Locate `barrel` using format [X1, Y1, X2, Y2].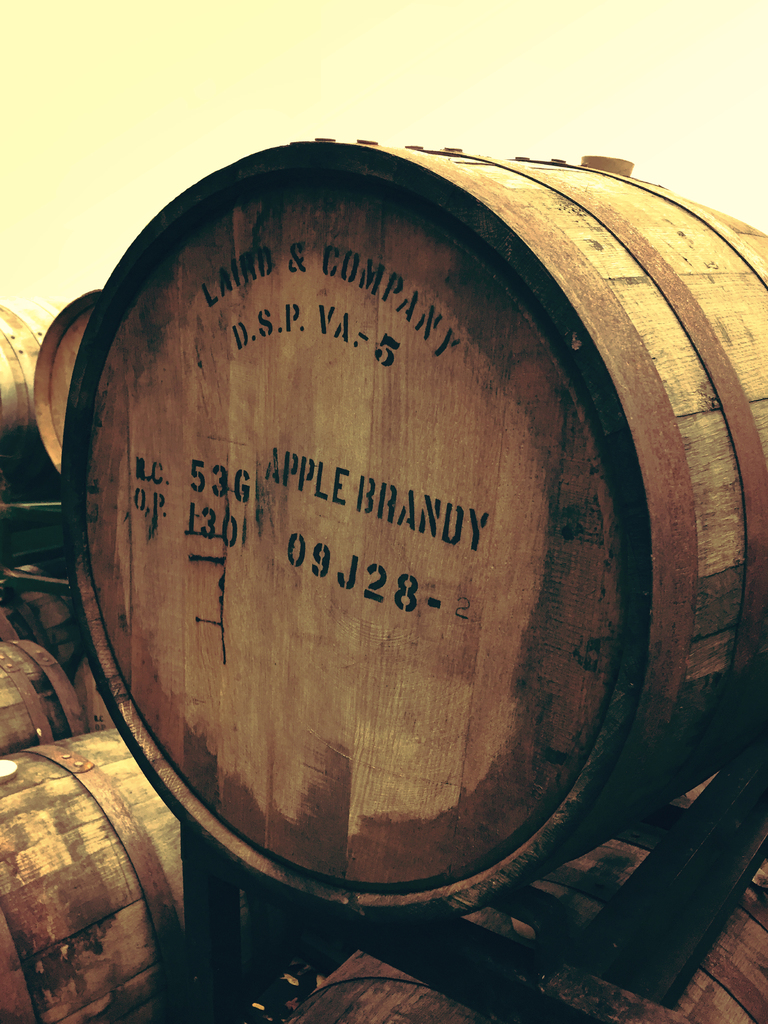
[0, 633, 122, 746].
